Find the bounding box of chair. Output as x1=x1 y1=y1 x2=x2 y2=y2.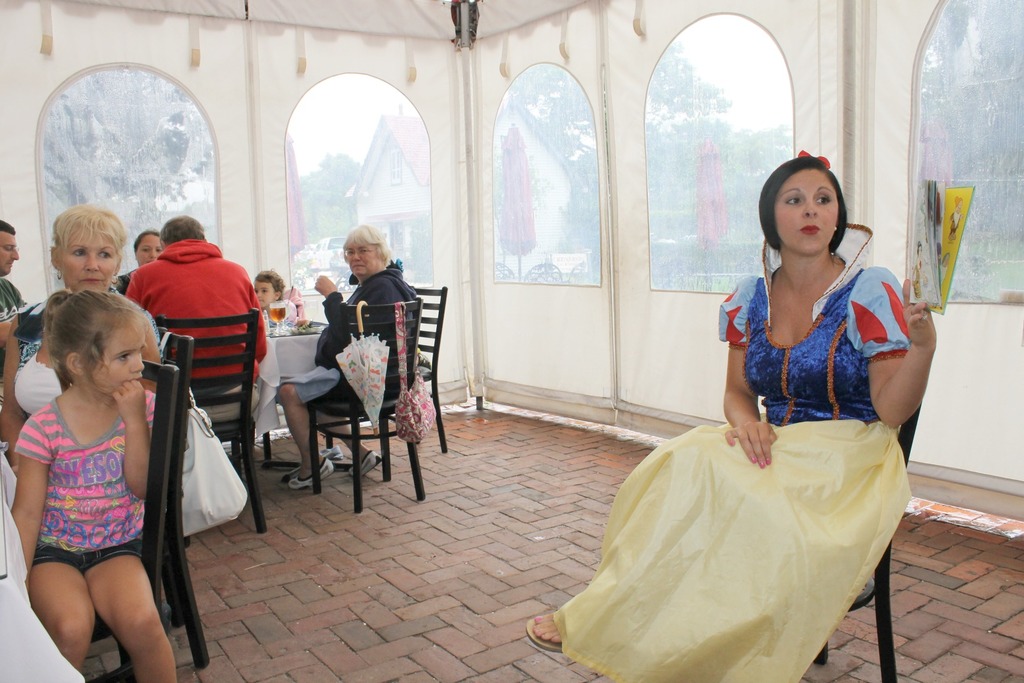
x1=78 y1=356 x2=179 y2=682.
